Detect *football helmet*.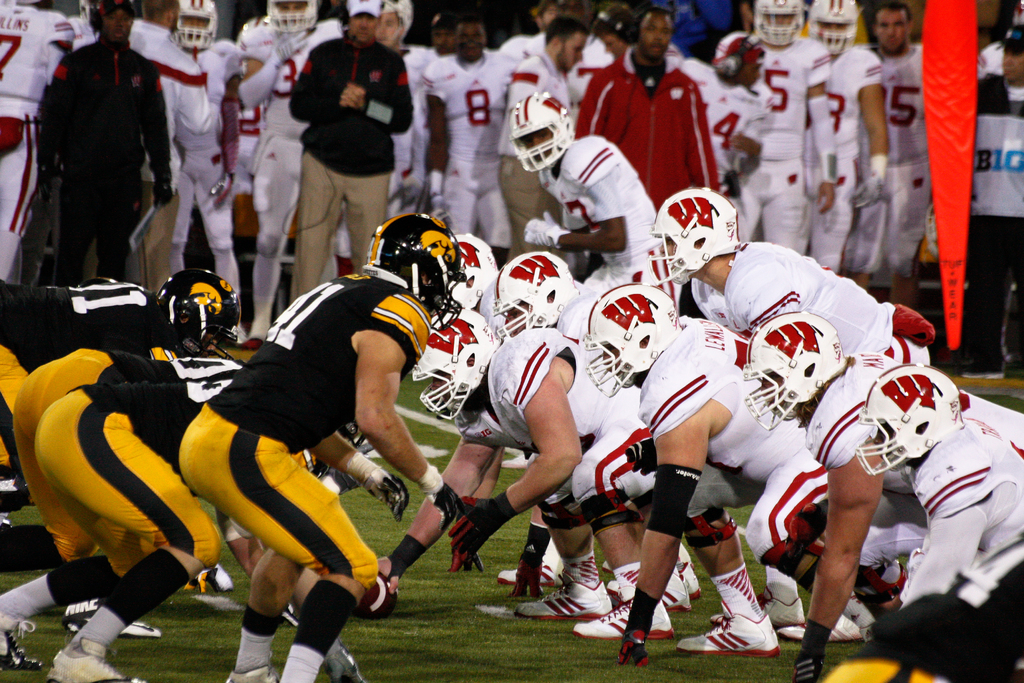
Detected at [745,307,846,431].
